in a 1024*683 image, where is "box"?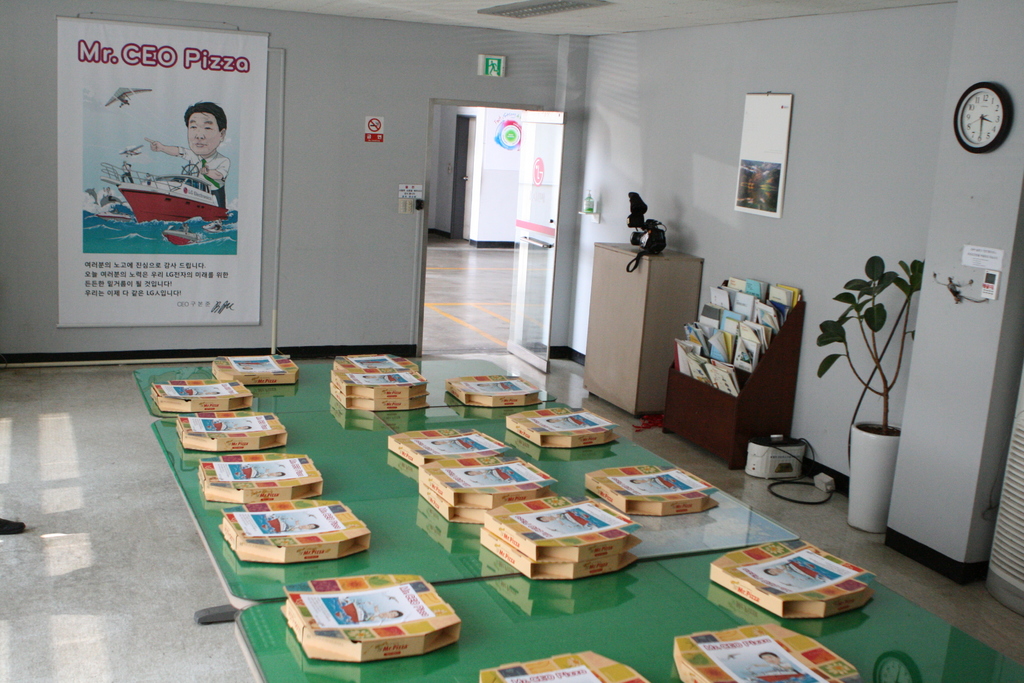
(x1=150, y1=379, x2=252, y2=412).
